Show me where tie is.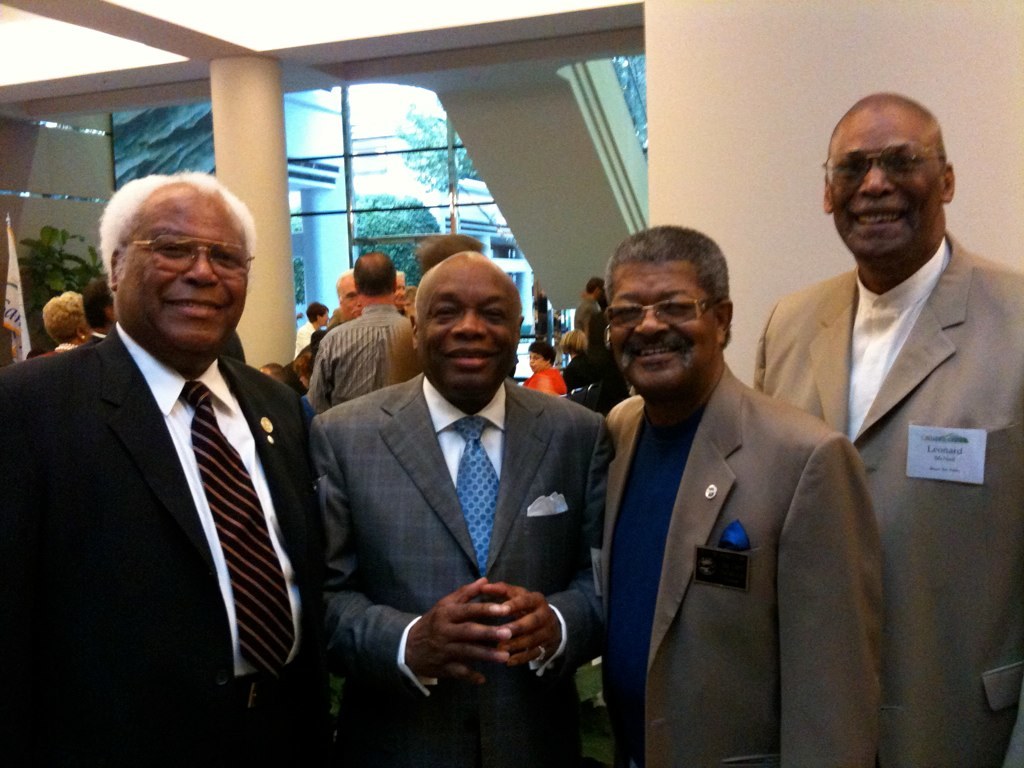
tie is at (left=457, top=418, right=507, bottom=589).
